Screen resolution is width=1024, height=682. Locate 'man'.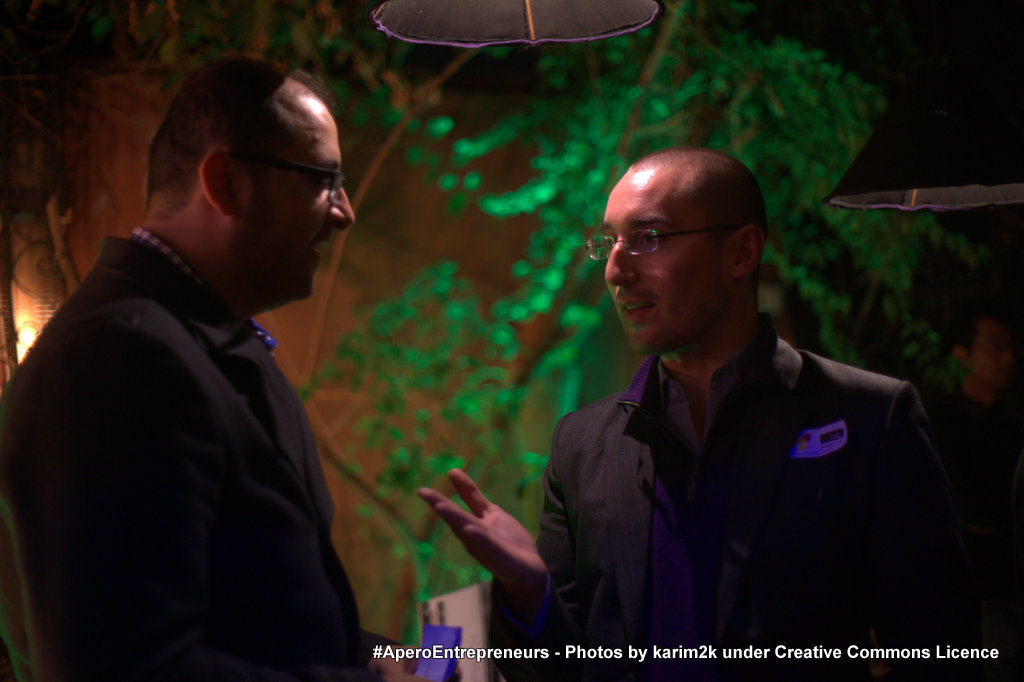
<region>528, 110, 961, 636</region>.
